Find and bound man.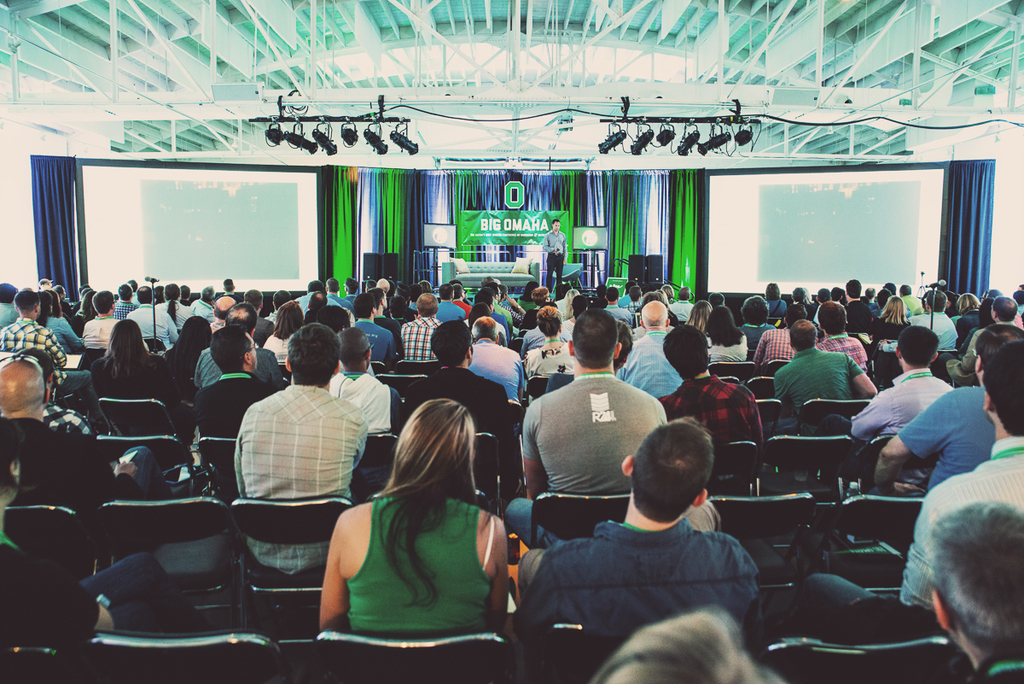
Bound: {"x1": 666, "y1": 284, "x2": 695, "y2": 328}.
